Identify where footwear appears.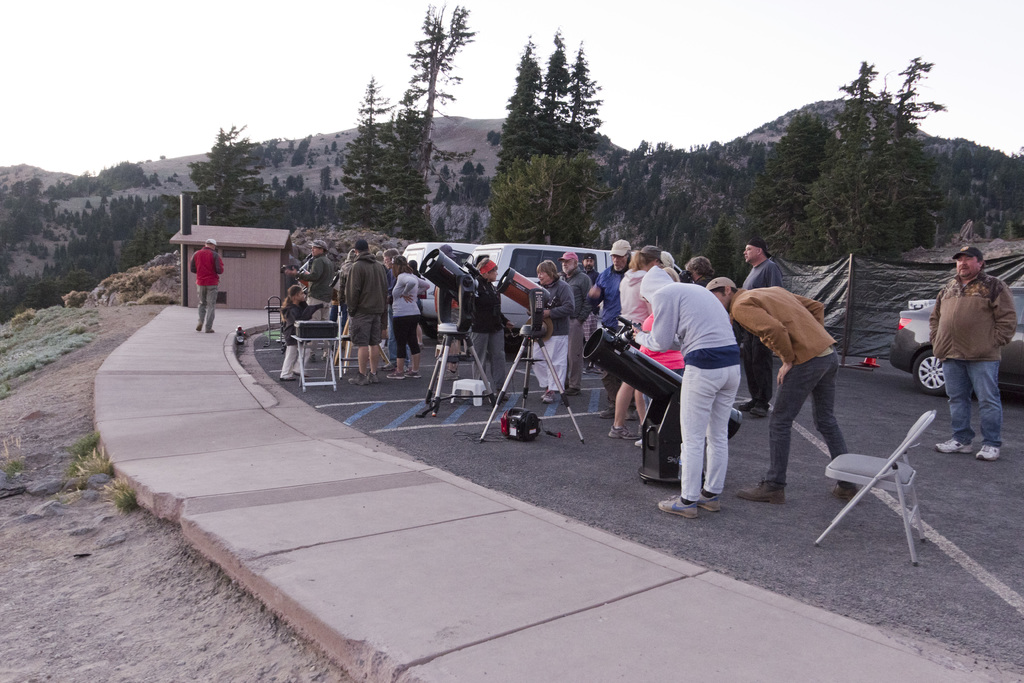
Appears at box=[977, 441, 996, 463].
